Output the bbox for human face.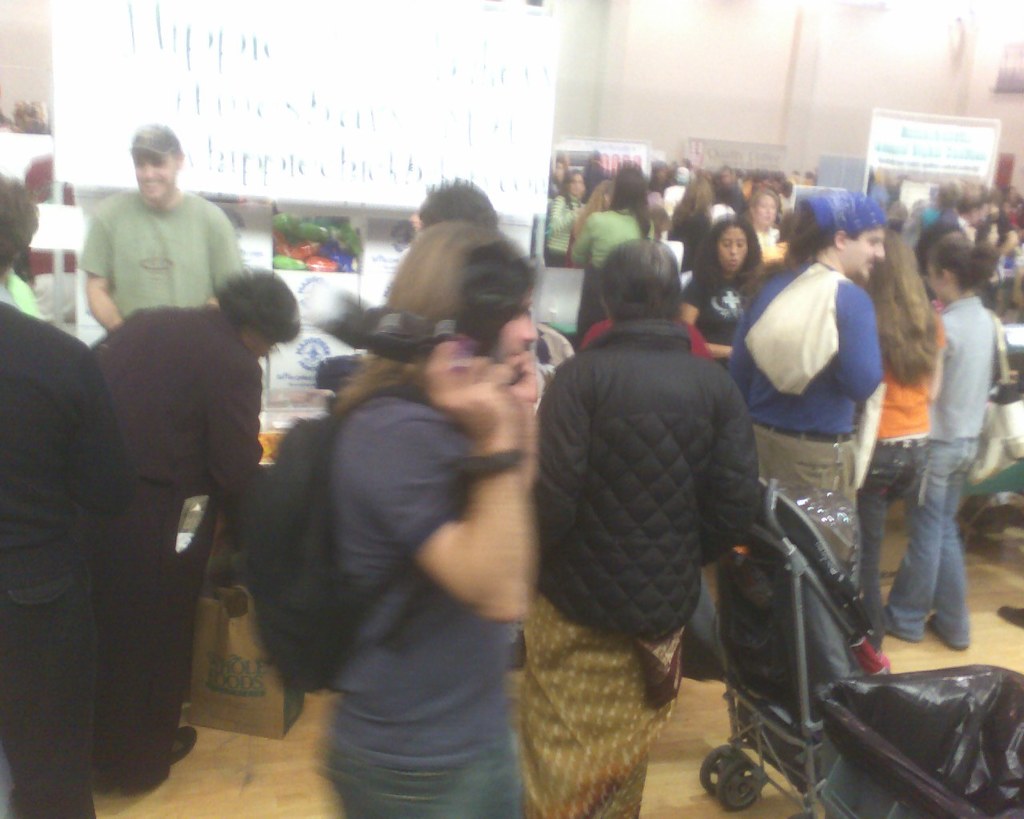
{"x1": 719, "y1": 229, "x2": 748, "y2": 275}.
